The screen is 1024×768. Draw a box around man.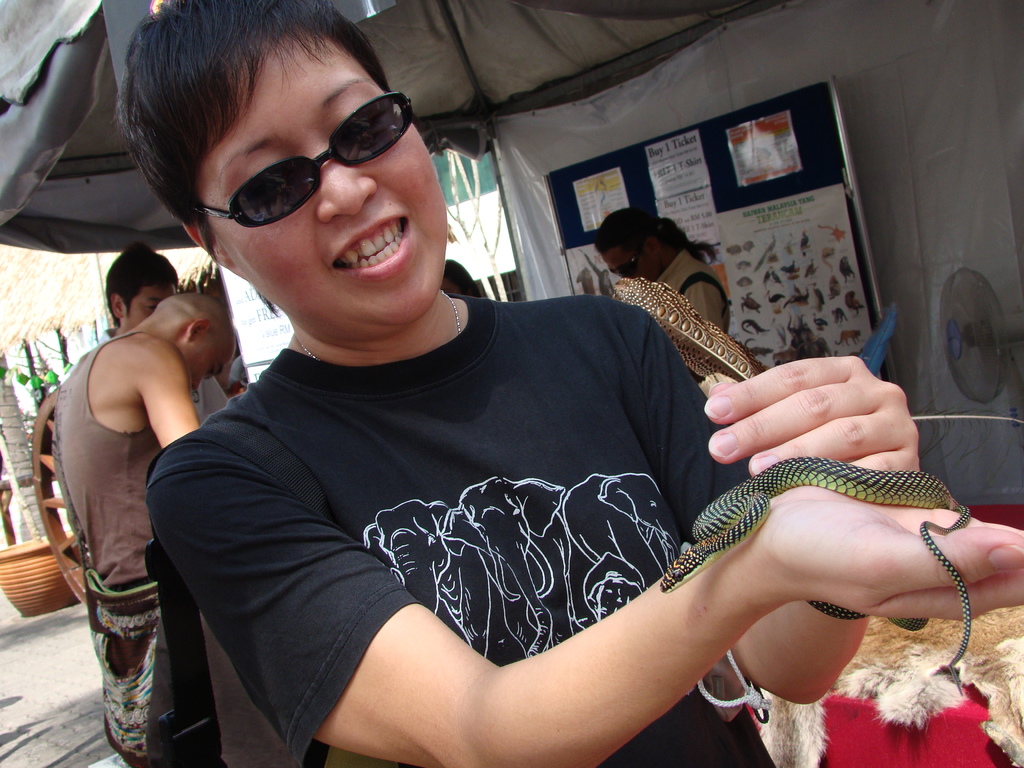
x1=429 y1=257 x2=488 y2=305.
